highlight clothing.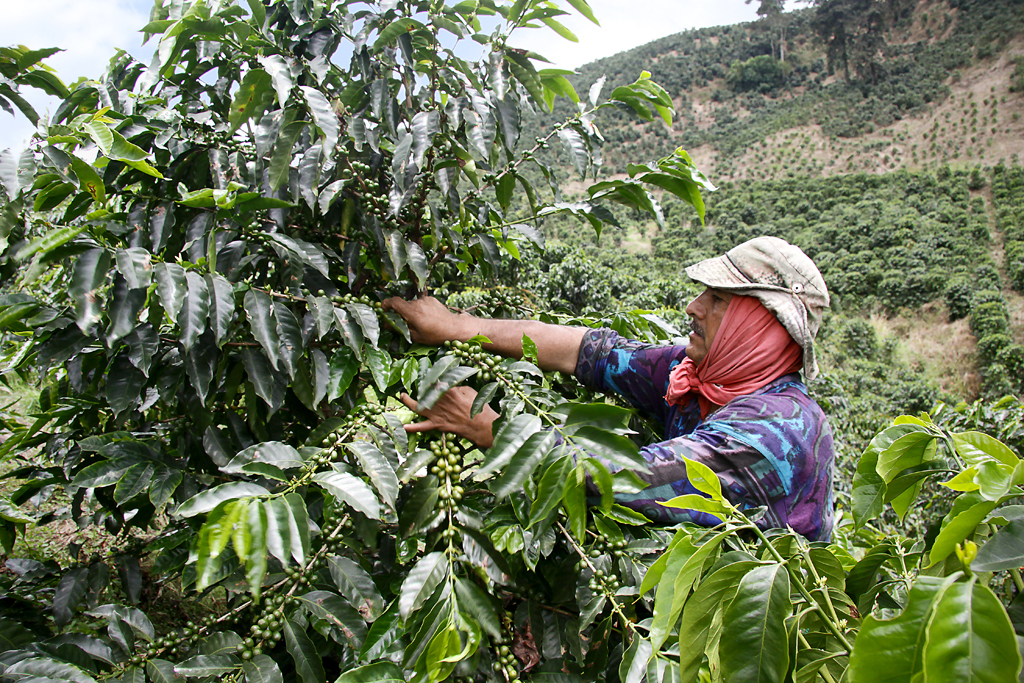
Highlighted region: left=537, top=325, right=822, bottom=568.
